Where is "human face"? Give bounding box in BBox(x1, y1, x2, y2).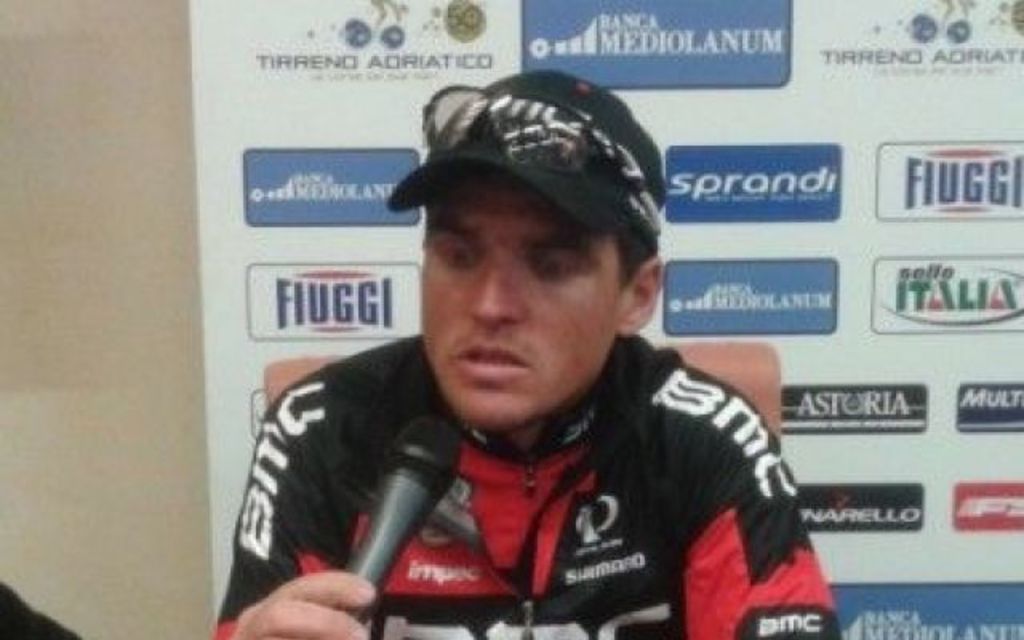
BBox(408, 170, 626, 424).
